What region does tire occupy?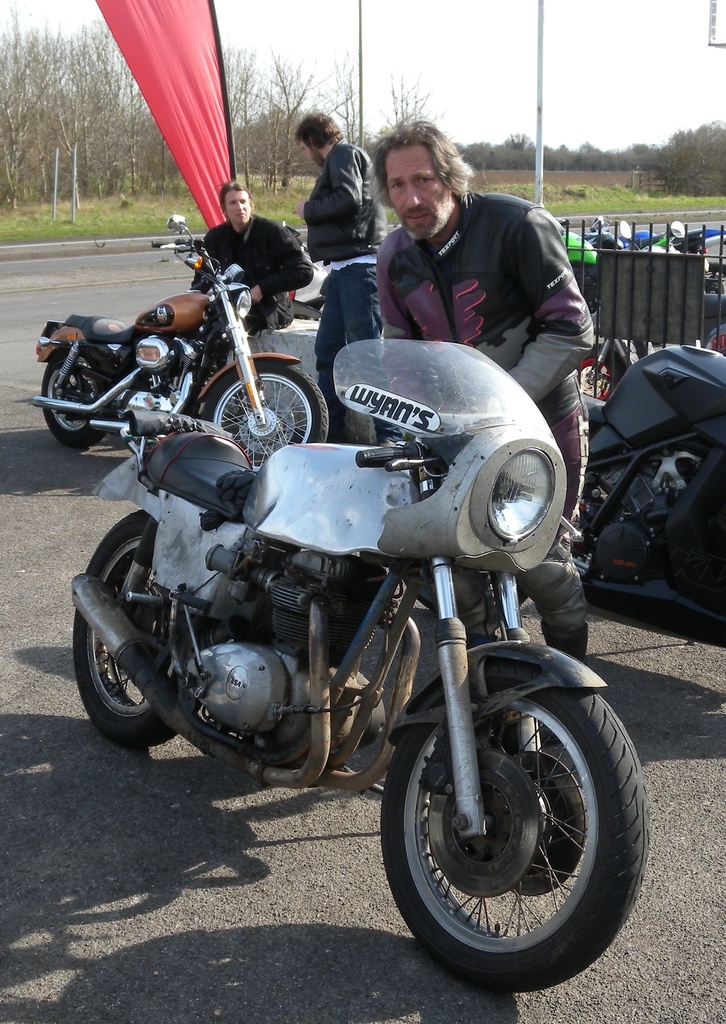
region(202, 362, 328, 473).
